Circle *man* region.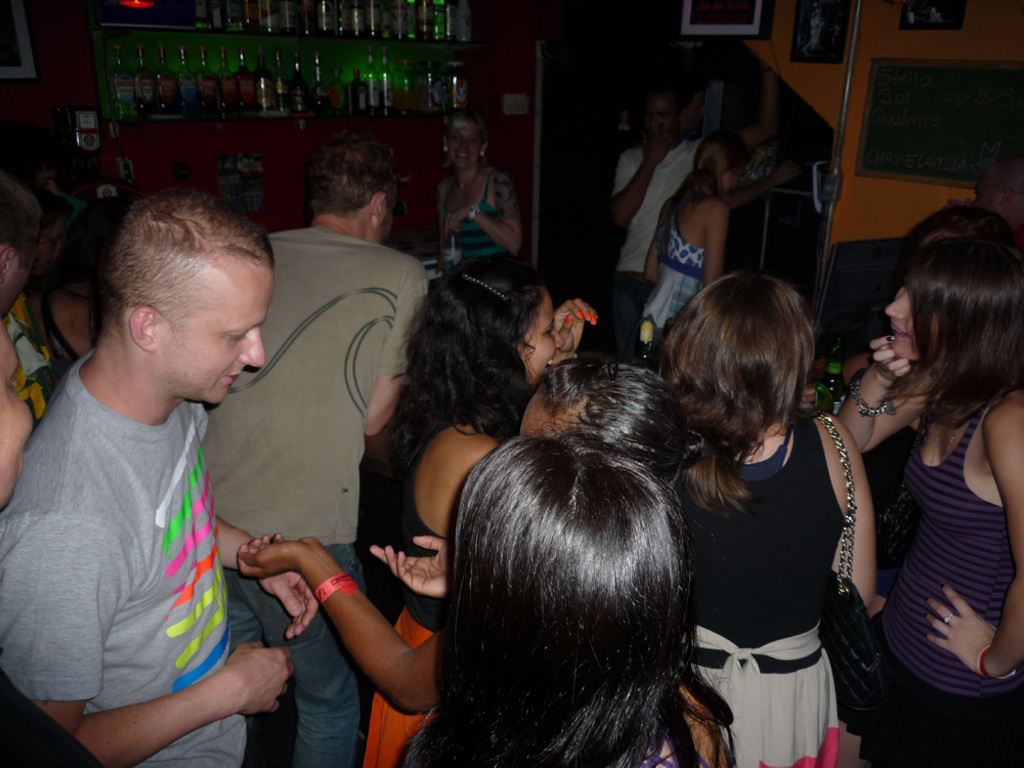
Region: left=197, top=132, right=429, bottom=767.
